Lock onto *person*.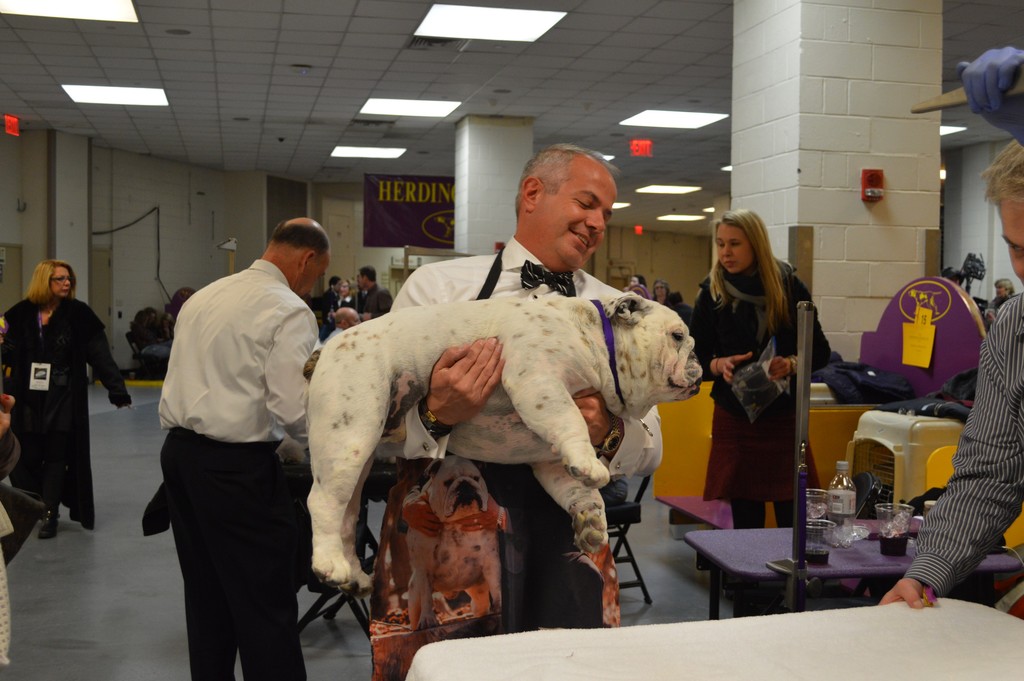
Locked: (155, 216, 331, 679).
